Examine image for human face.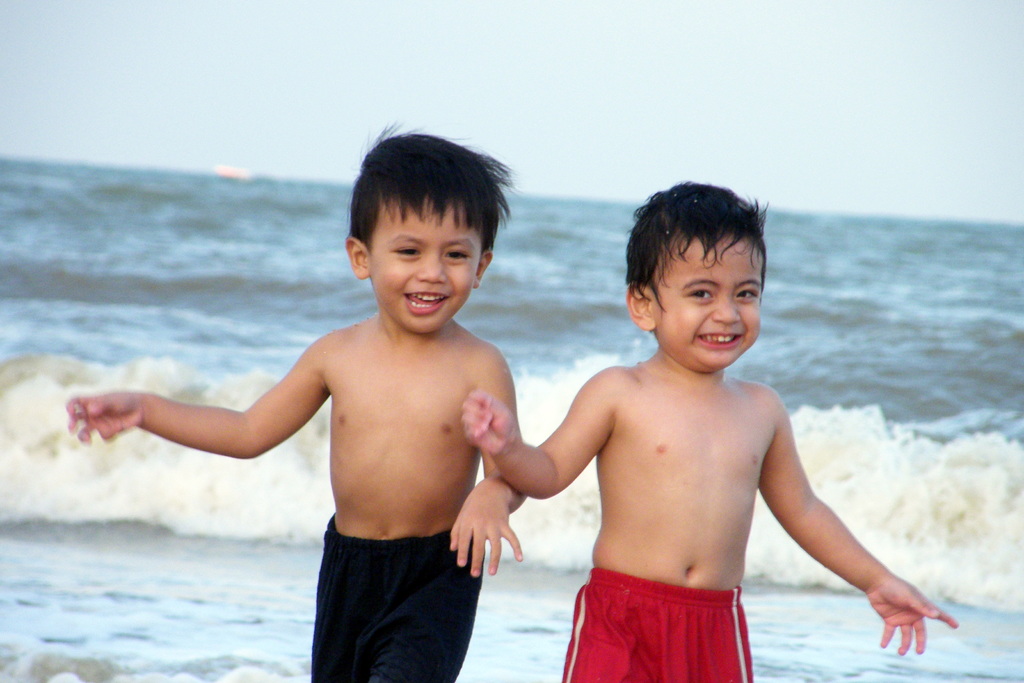
Examination result: [362,197,485,337].
